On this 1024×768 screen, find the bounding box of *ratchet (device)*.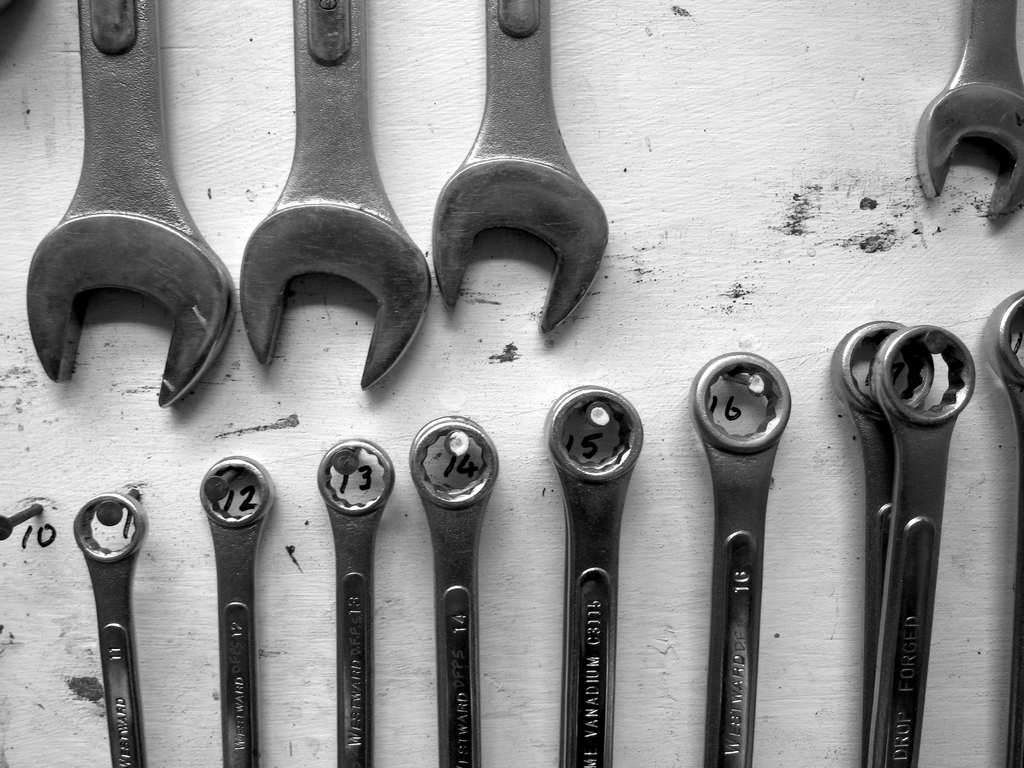
Bounding box: [913,0,1023,225].
